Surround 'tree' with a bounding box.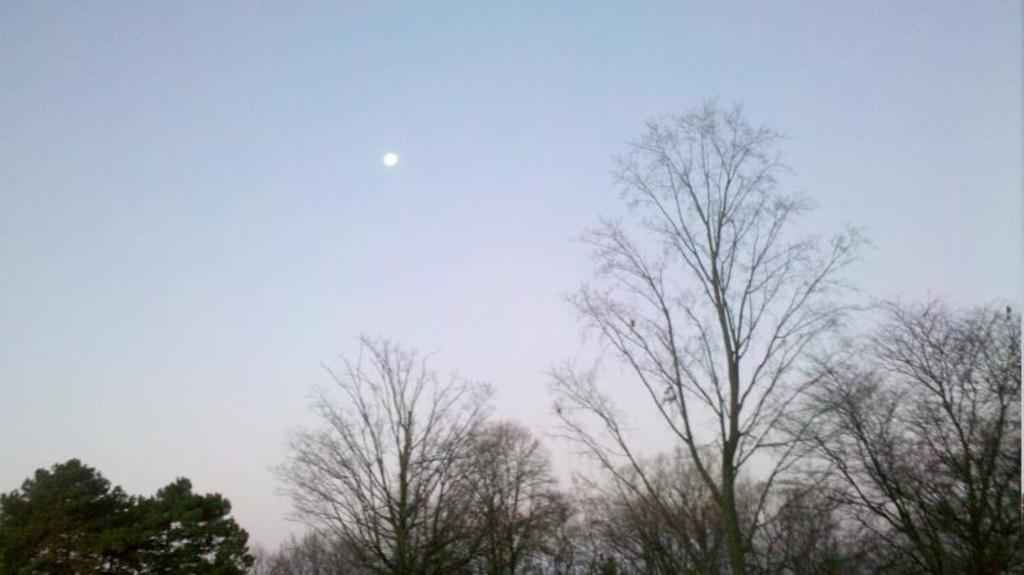
bbox=[279, 329, 570, 574].
